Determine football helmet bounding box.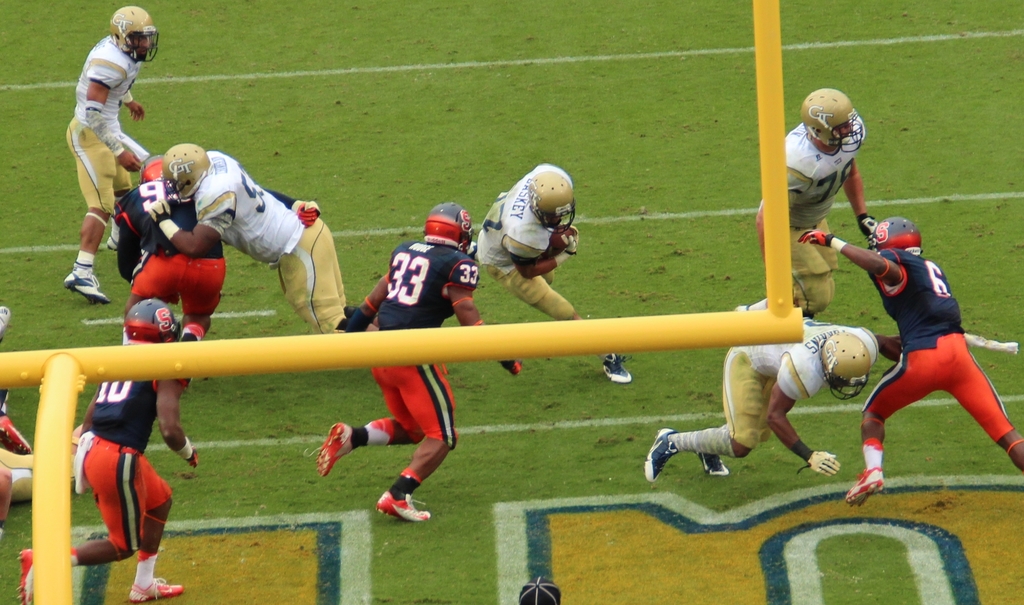
Determined: (x1=528, y1=166, x2=575, y2=227).
